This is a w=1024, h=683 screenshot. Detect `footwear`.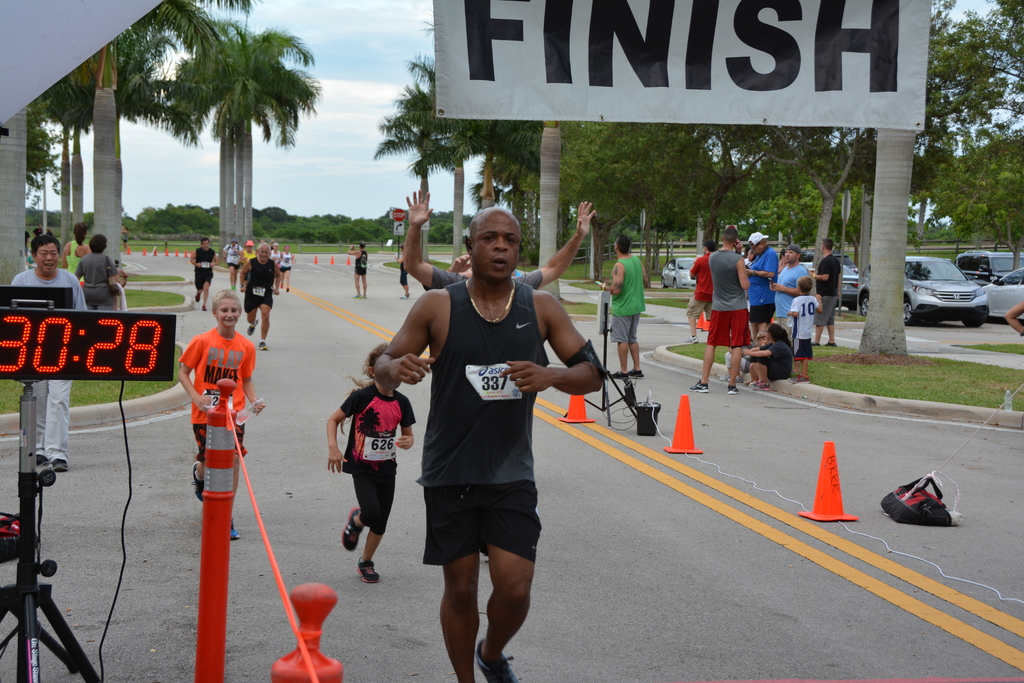
[355, 553, 380, 589].
